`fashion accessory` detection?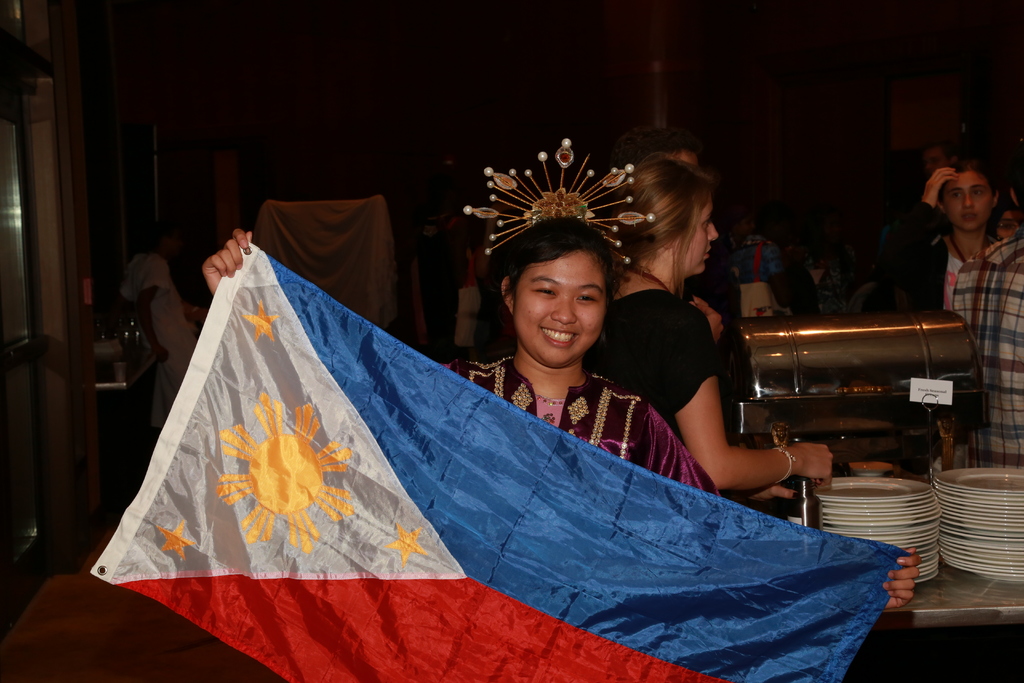
(x1=464, y1=139, x2=660, y2=277)
